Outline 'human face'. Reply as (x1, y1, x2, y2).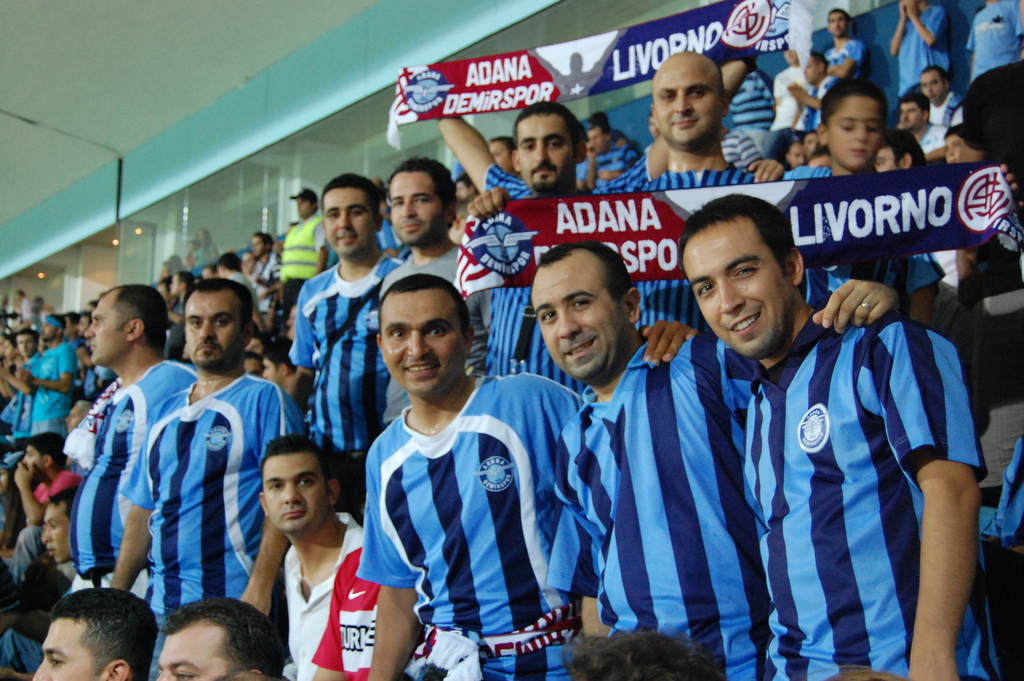
(266, 453, 326, 534).
